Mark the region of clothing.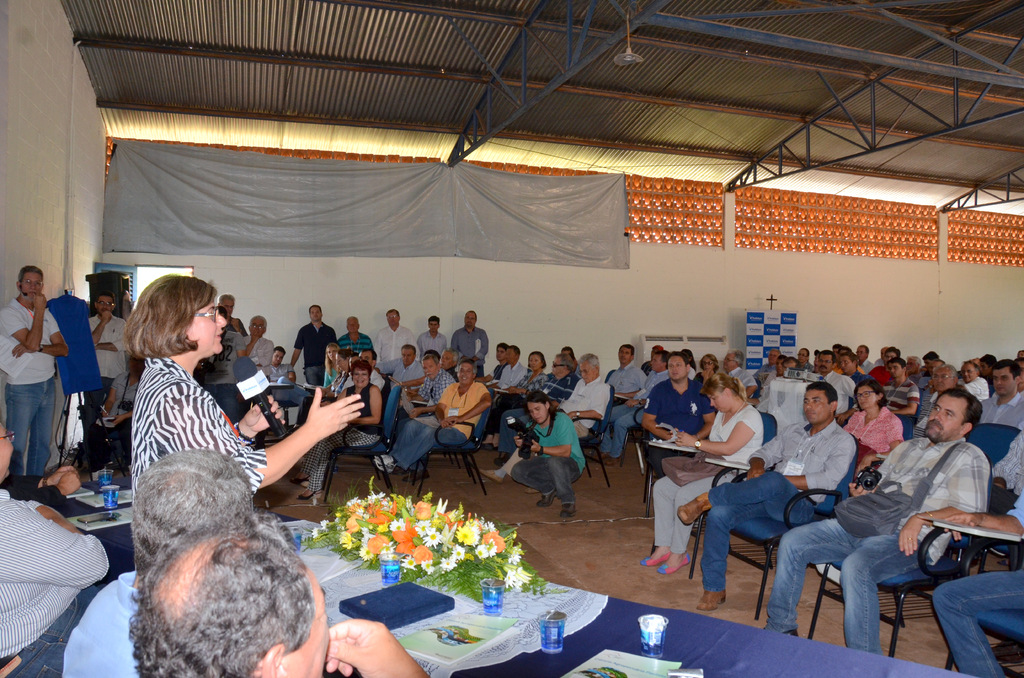
Region: 61, 568, 140, 677.
